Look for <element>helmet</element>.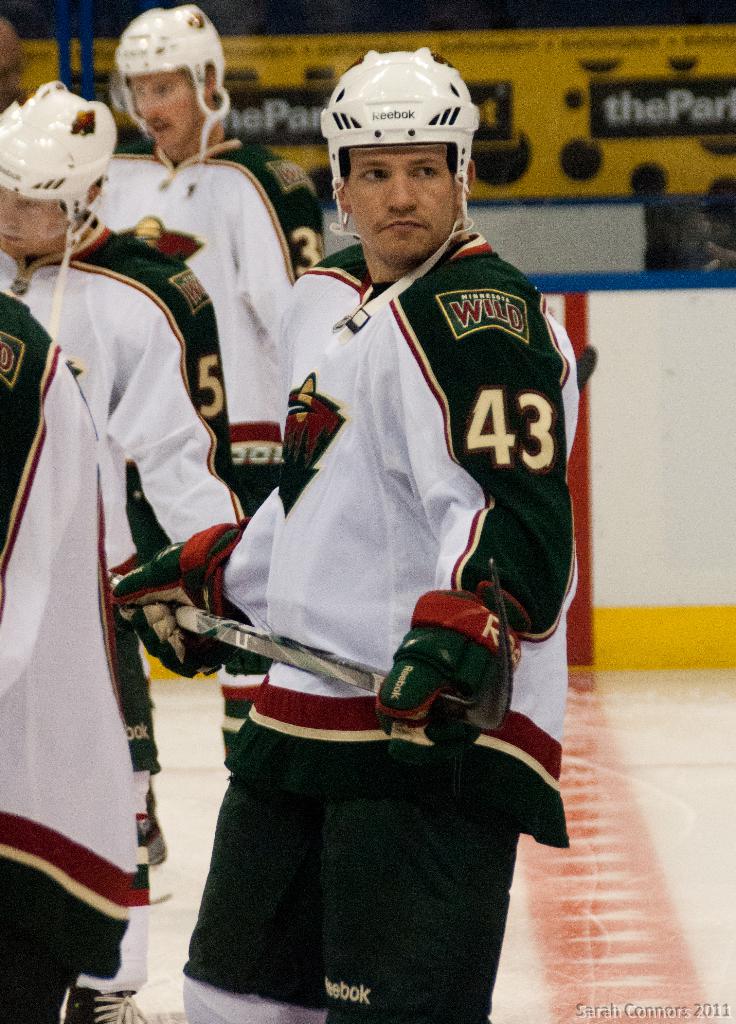
Found: 116/6/223/167.
